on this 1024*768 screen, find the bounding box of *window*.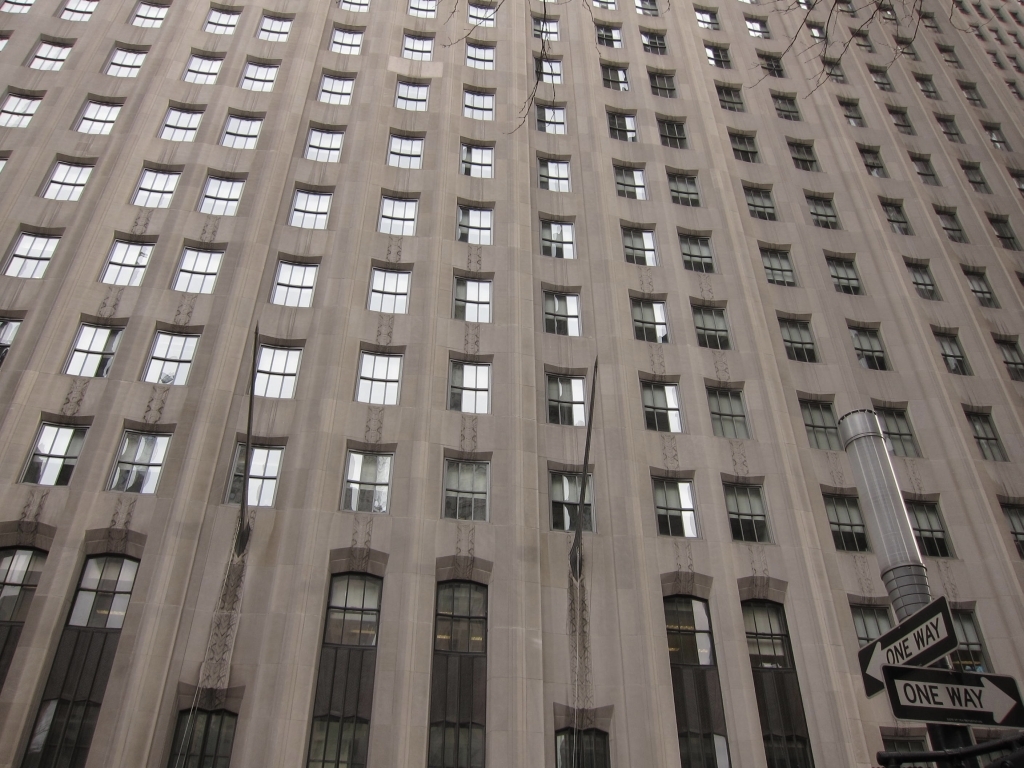
Bounding box: rect(196, 178, 245, 214).
